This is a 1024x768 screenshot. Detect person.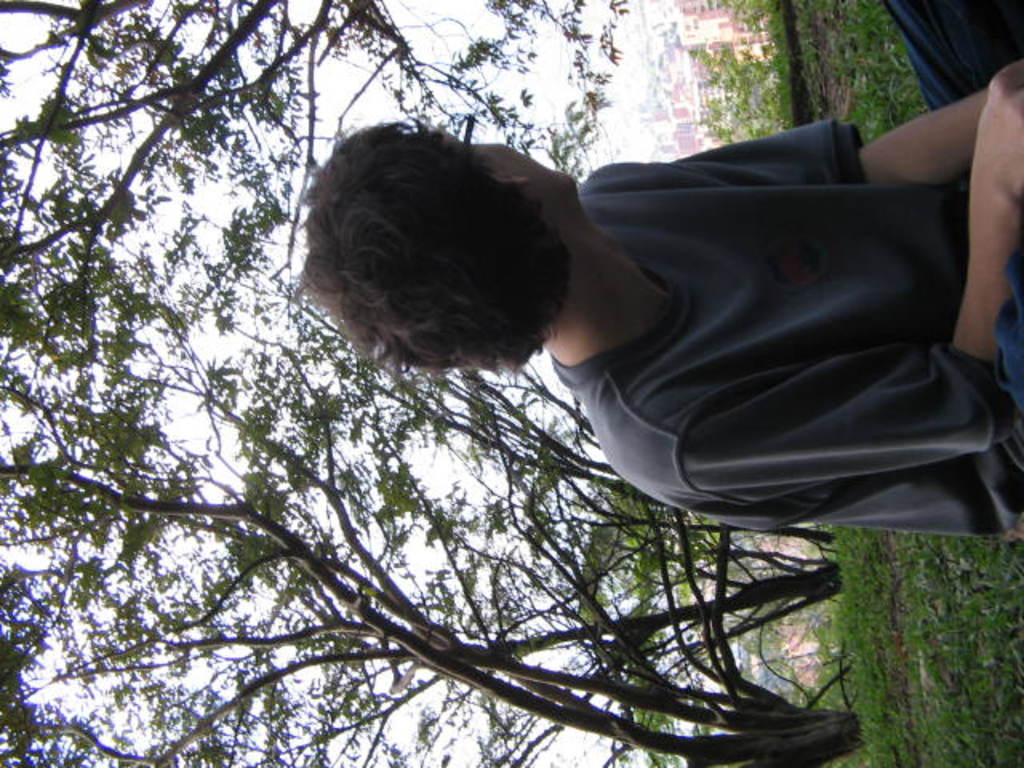
crop(314, 70, 998, 629).
